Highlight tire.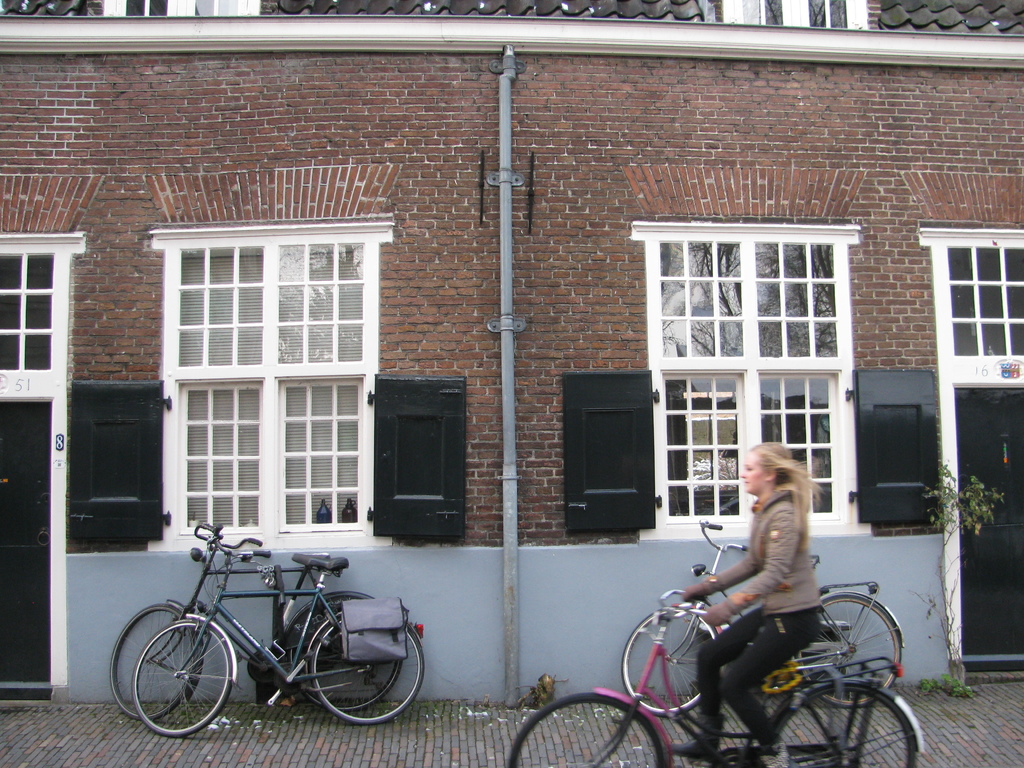
Highlighted region: [left=282, top=588, right=406, bottom=712].
